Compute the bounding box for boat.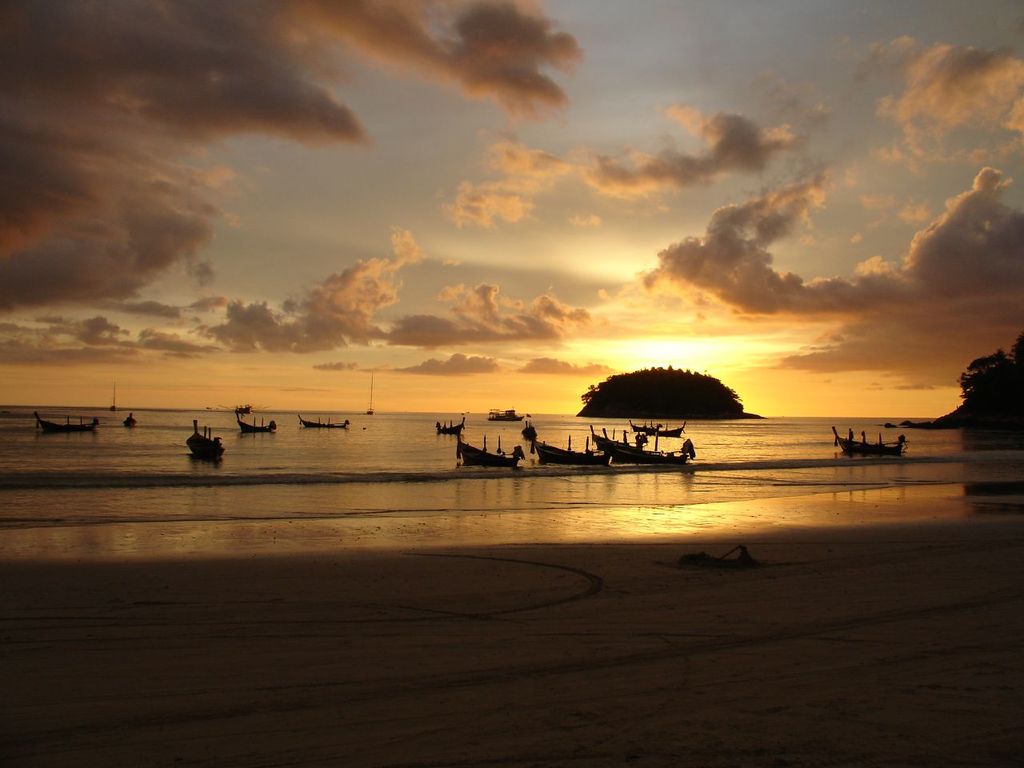
rect(227, 408, 274, 434).
